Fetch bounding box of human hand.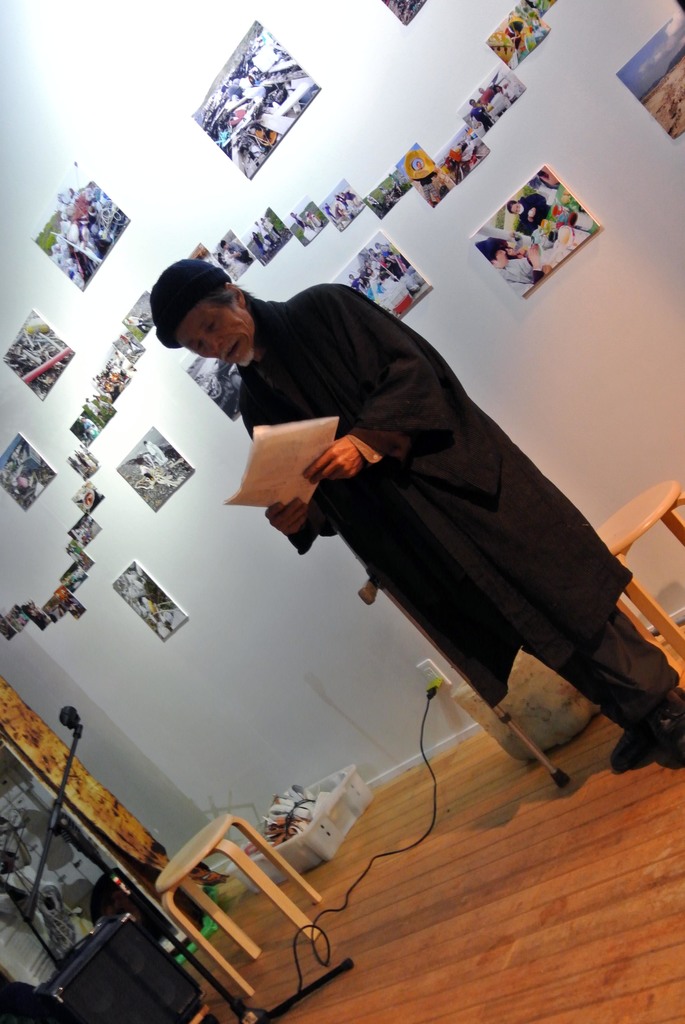
Bbox: 263/496/310/536.
